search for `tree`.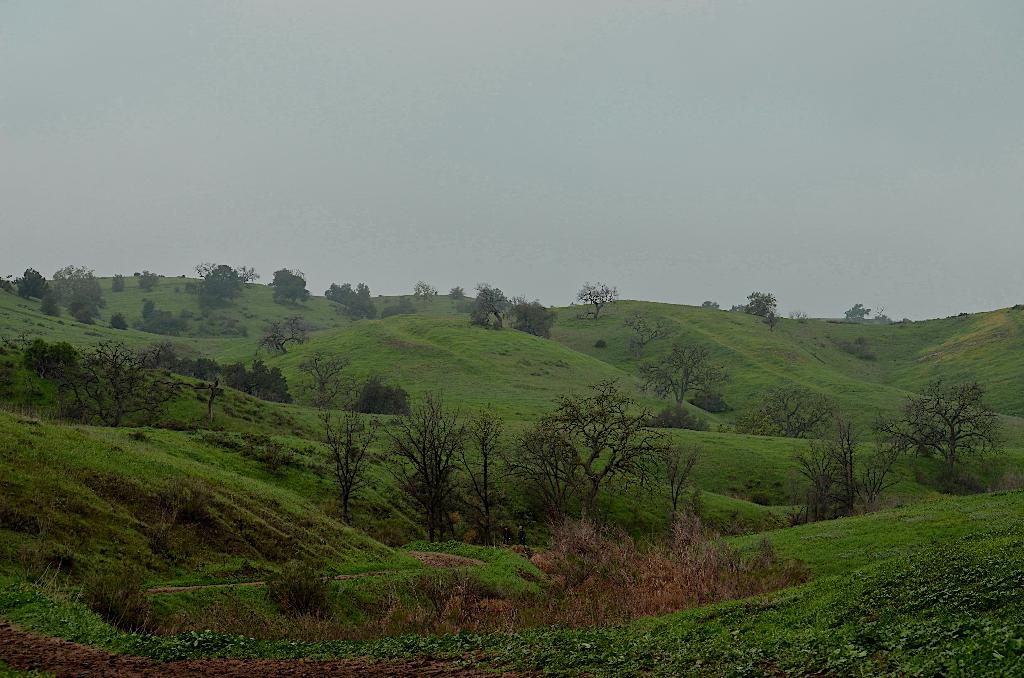
Found at 301, 346, 356, 398.
